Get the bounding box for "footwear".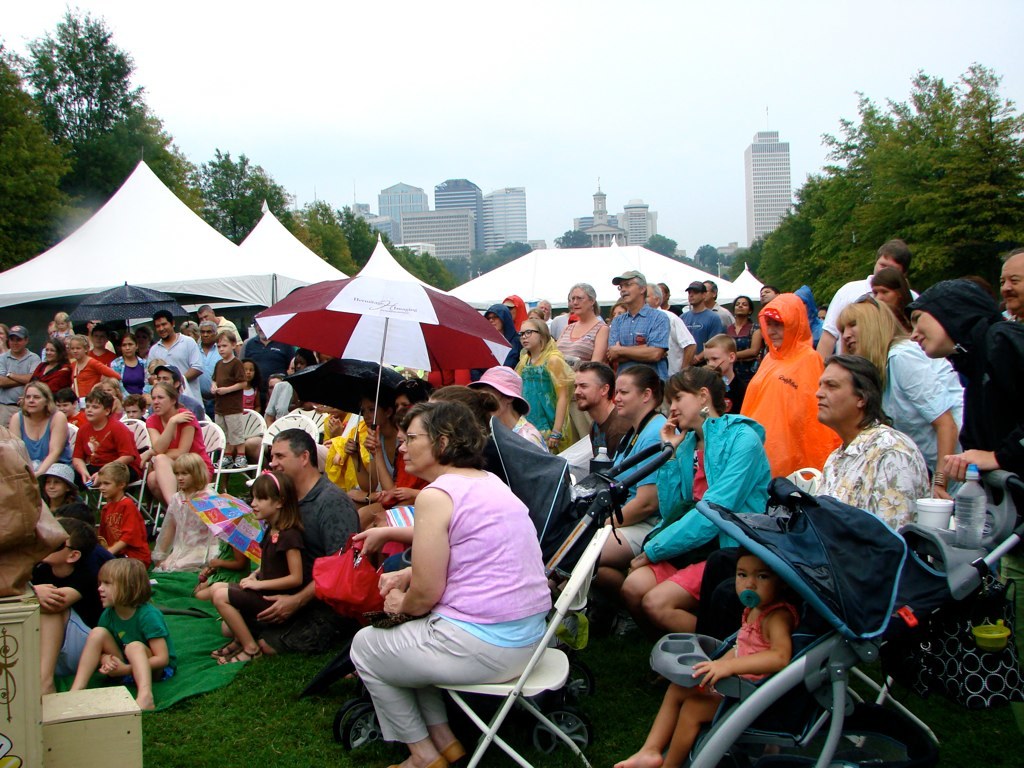
<region>232, 455, 247, 467</region>.
